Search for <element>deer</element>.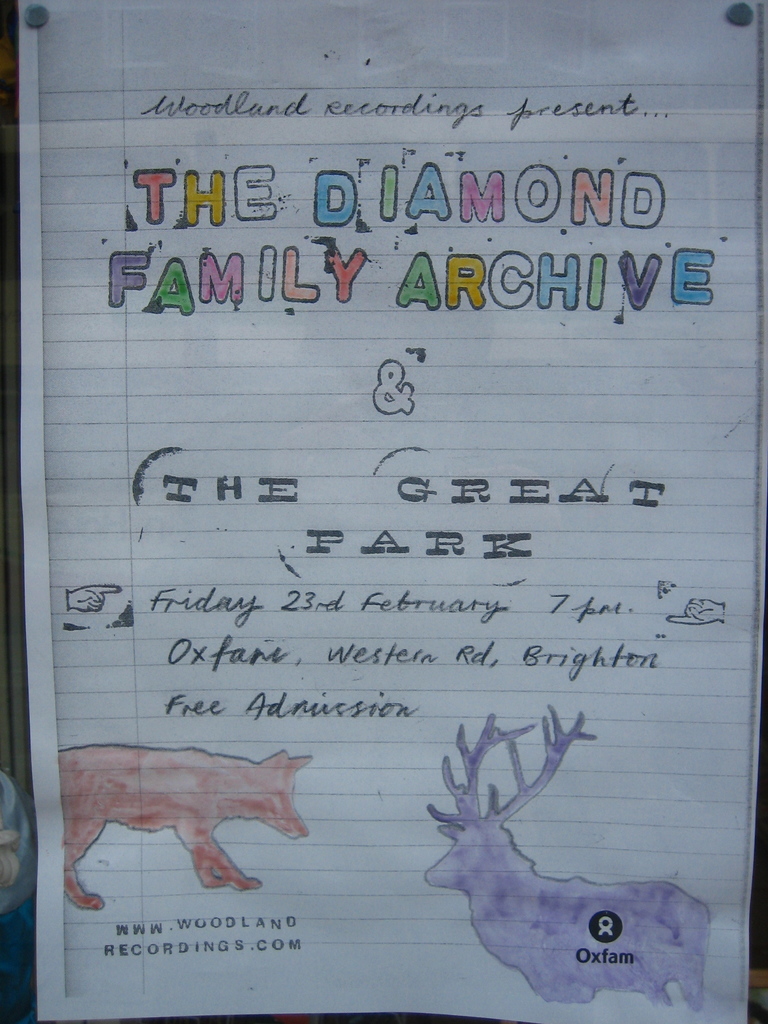
Found at [421, 705, 712, 1011].
